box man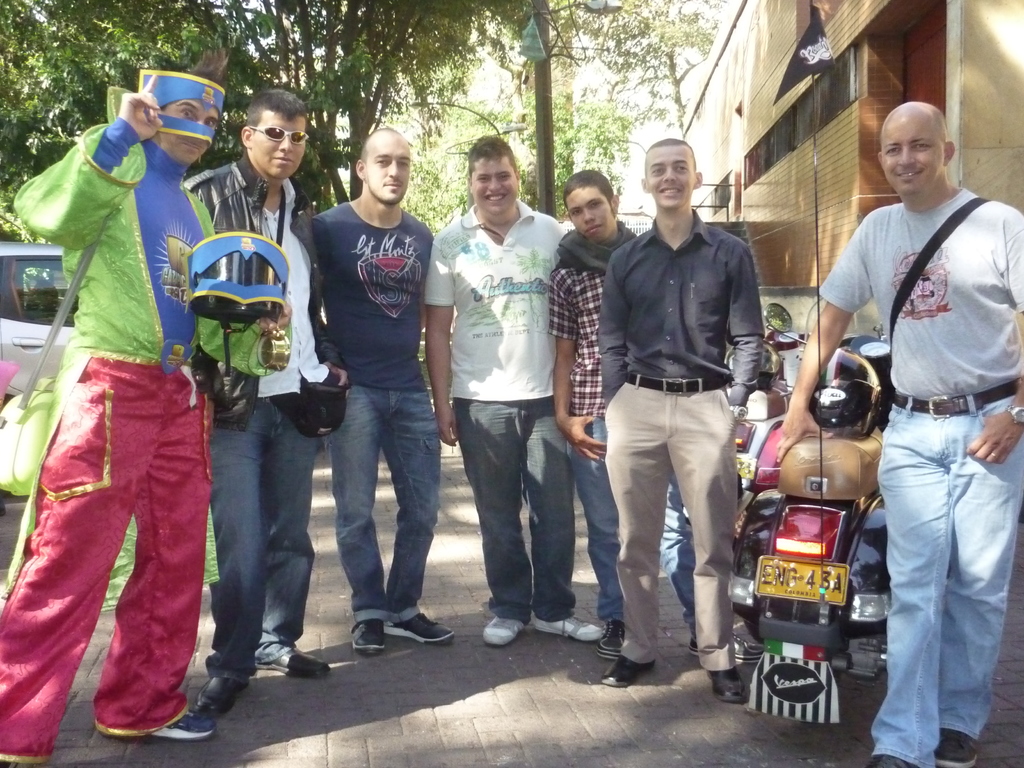
(x1=772, y1=99, x2=1023, y2=767)
